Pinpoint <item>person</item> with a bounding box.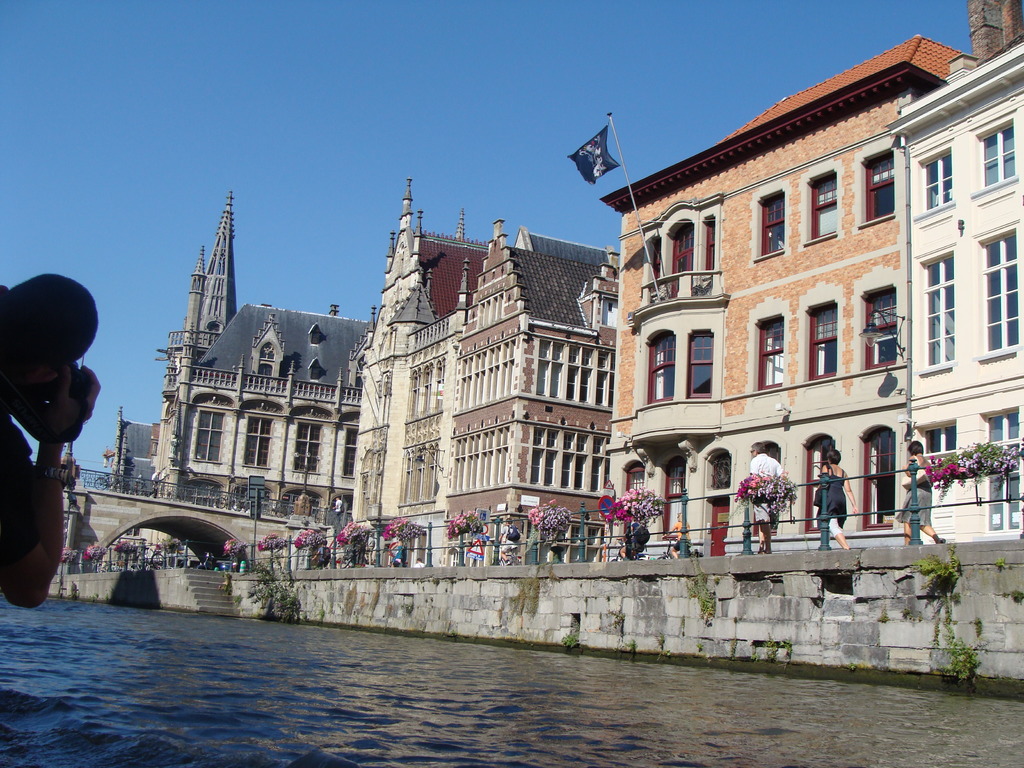
<box>149,470,164,499</box>.
